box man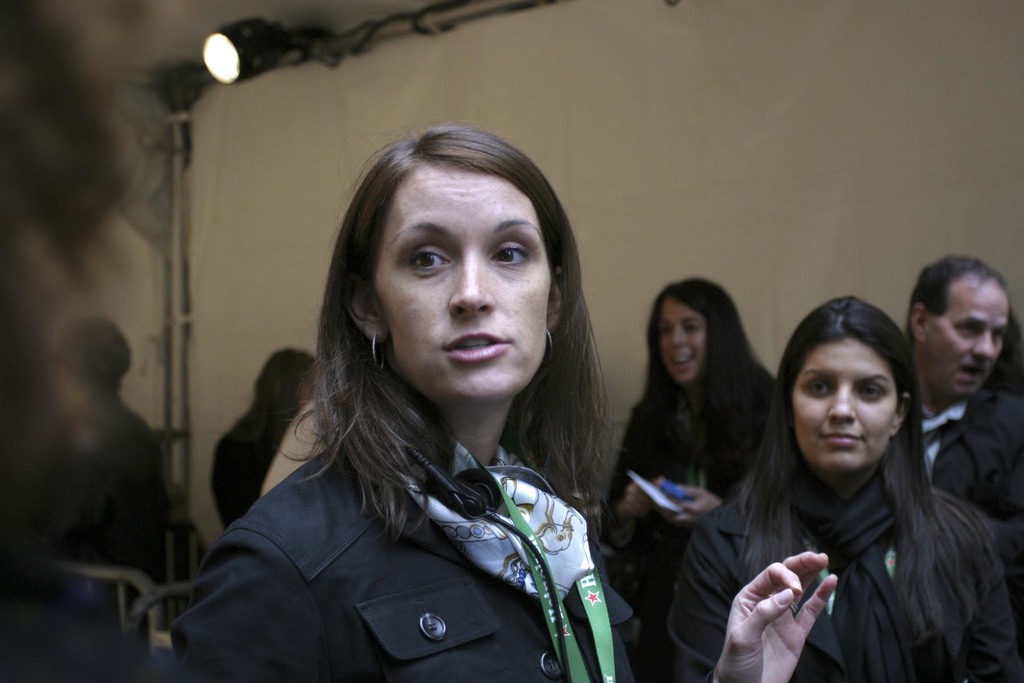
bbox=[892, 250, 1023, 528]
